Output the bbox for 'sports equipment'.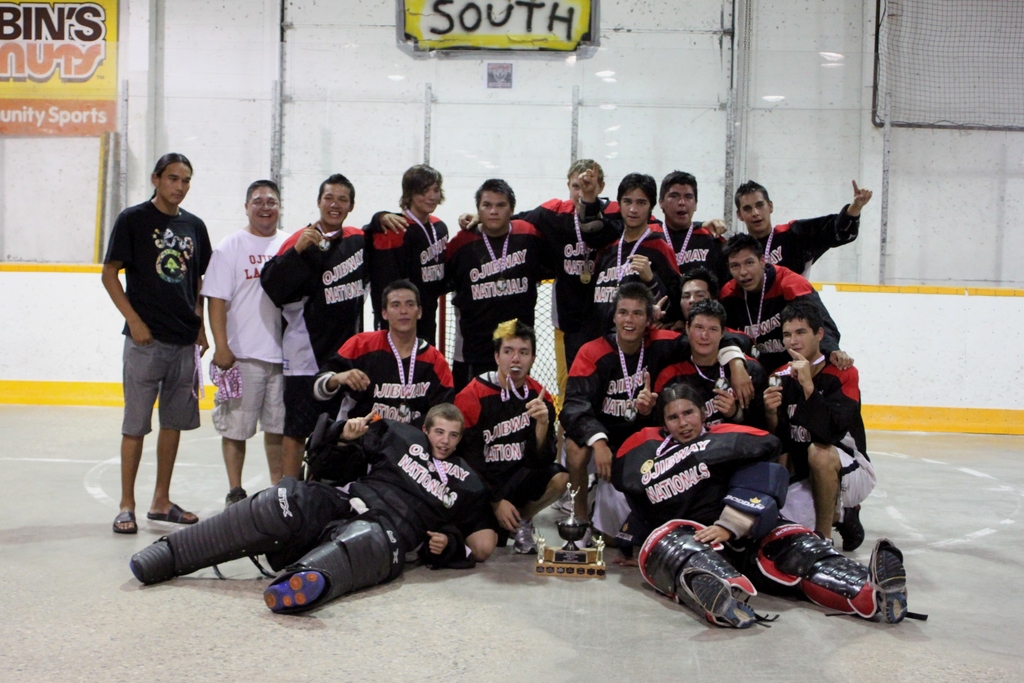
(262, 567, 324, 613).
